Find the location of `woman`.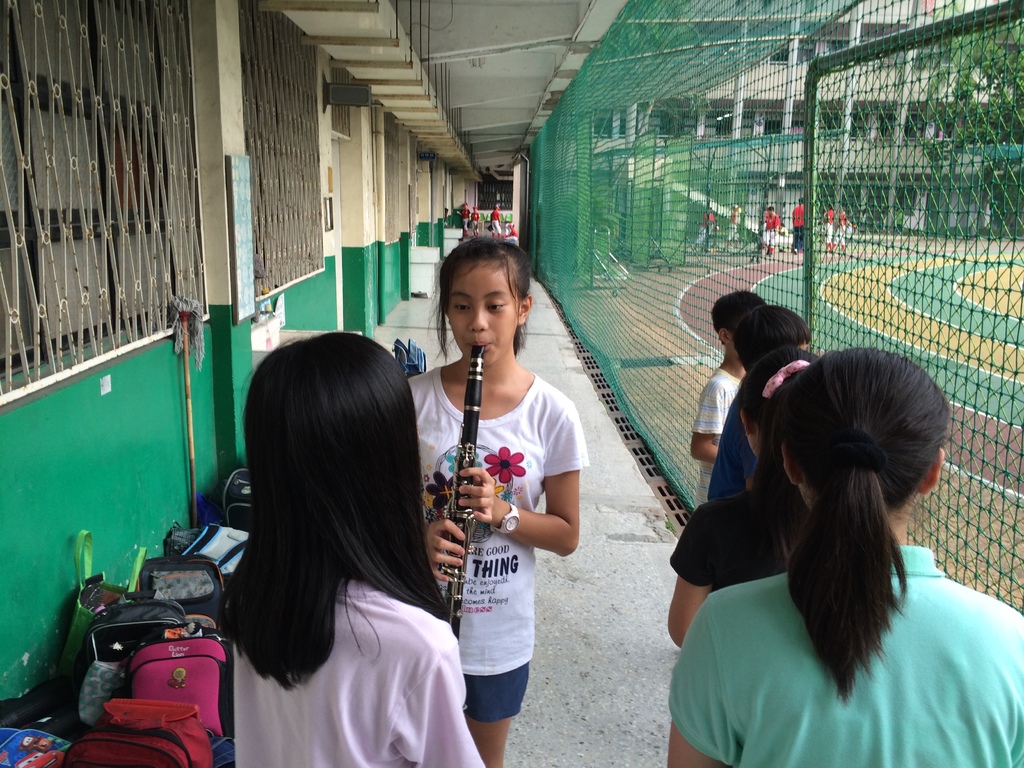
Location: left=407, top=236, right=589, bottom=765.
